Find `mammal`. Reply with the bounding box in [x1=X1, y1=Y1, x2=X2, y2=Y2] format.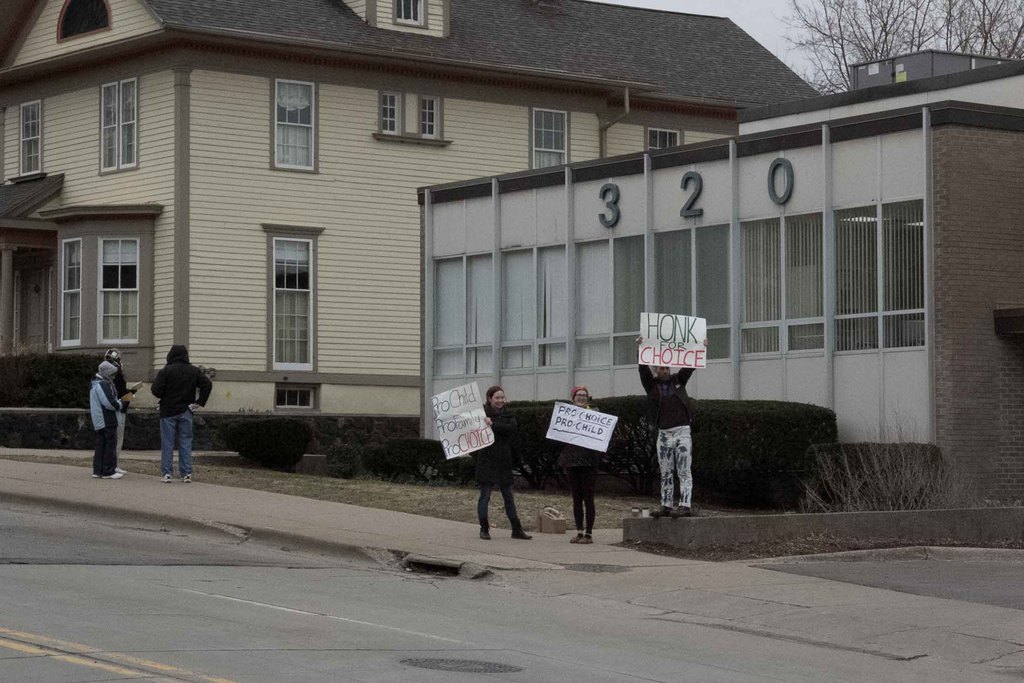
[x1=87, y1=358, x2=132, y2=481].
